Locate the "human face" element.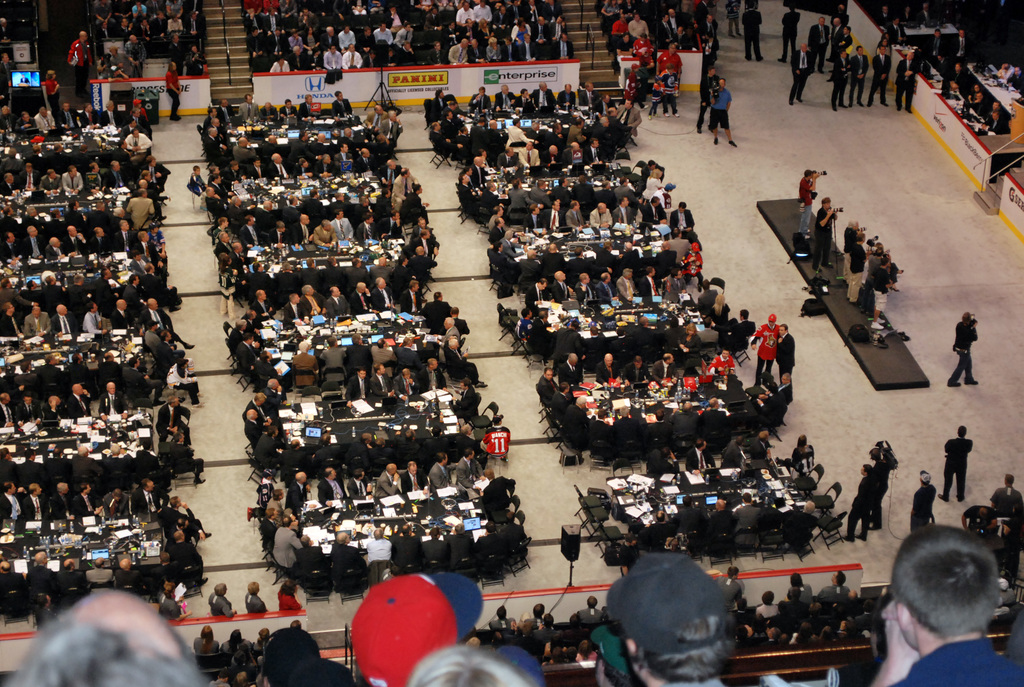
Element bbox: x1=522, y1=34, x2=529, y2=45.
